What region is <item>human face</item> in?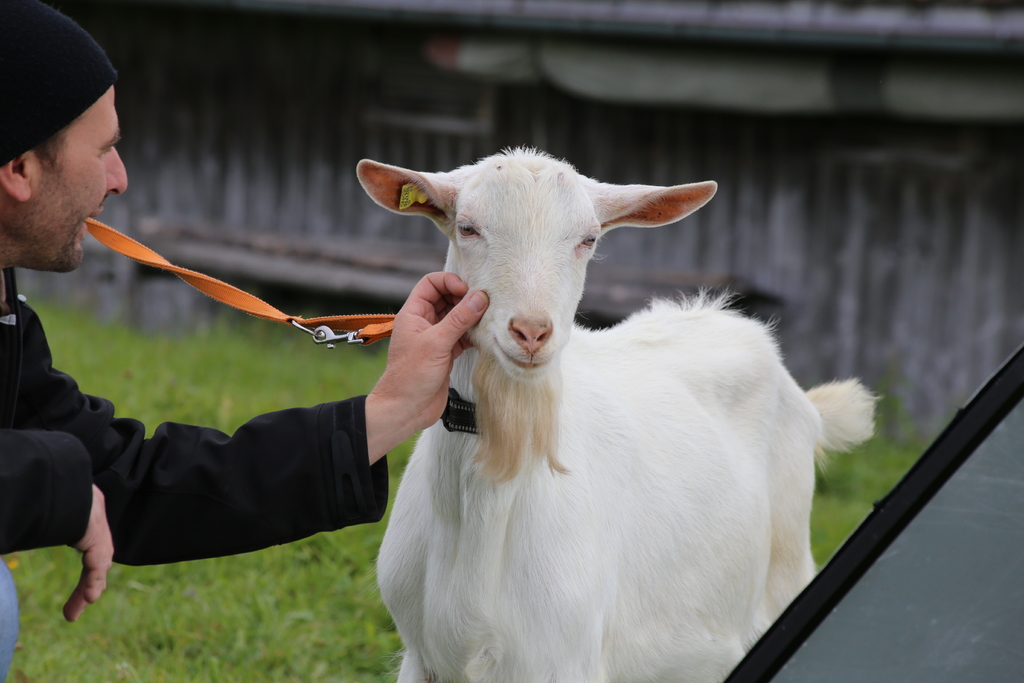
crop(21, 86, 132, 273).
